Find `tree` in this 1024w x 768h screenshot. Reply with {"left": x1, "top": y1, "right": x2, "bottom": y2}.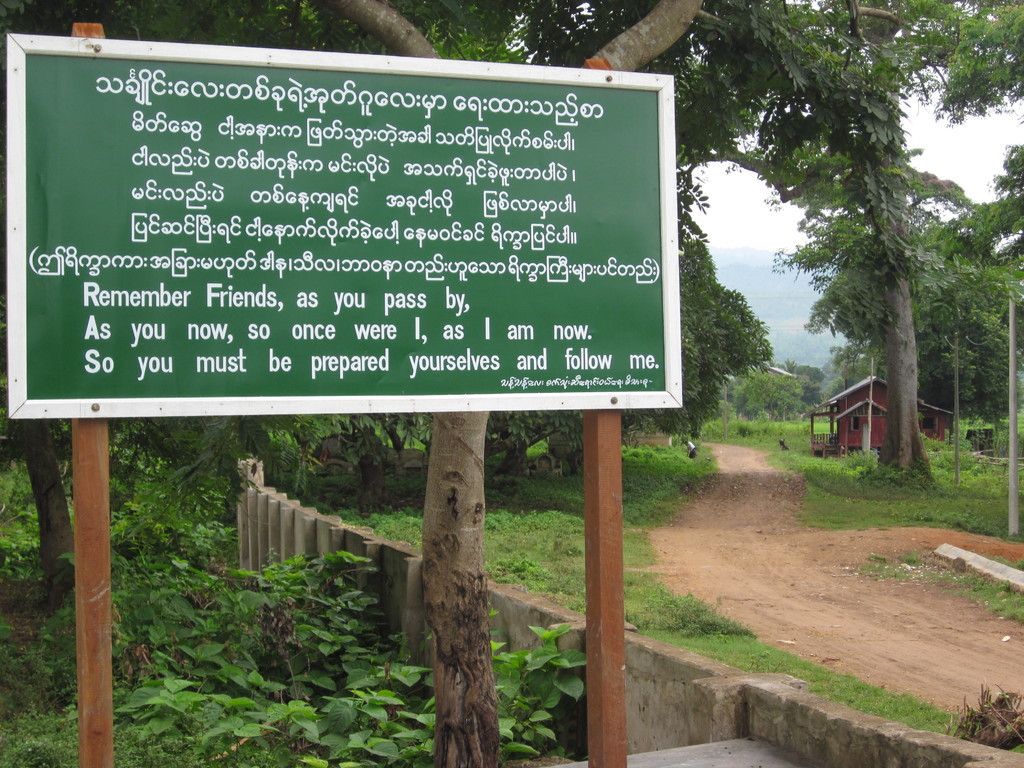
{"left": 721, "top": 0, "right": 1023, "bottom": 493}.
